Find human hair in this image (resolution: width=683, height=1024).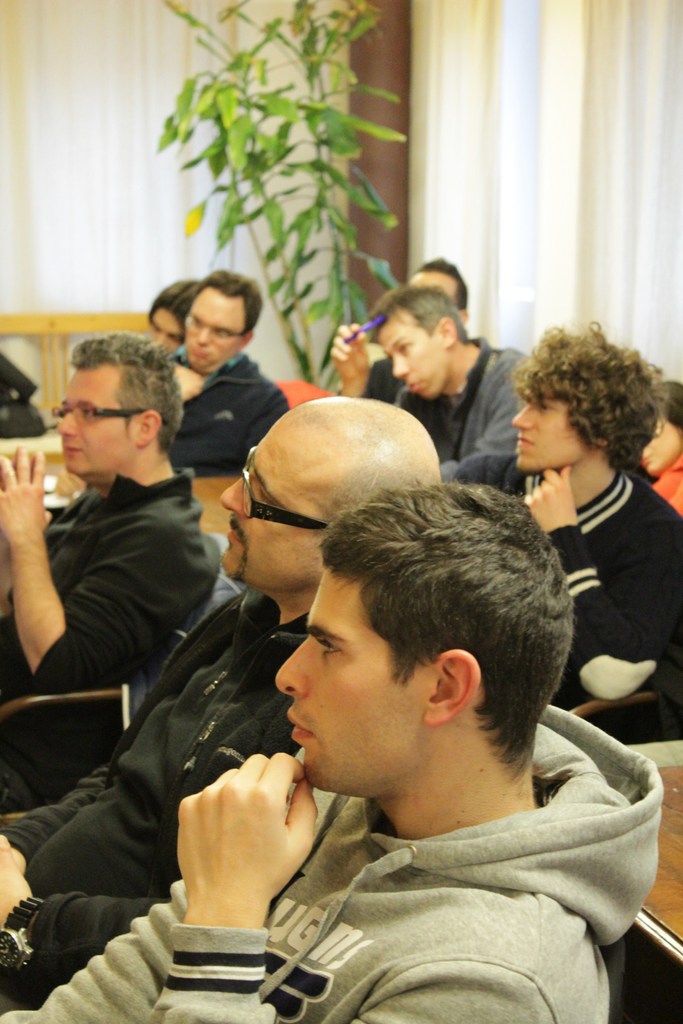
204 273 260 332.
